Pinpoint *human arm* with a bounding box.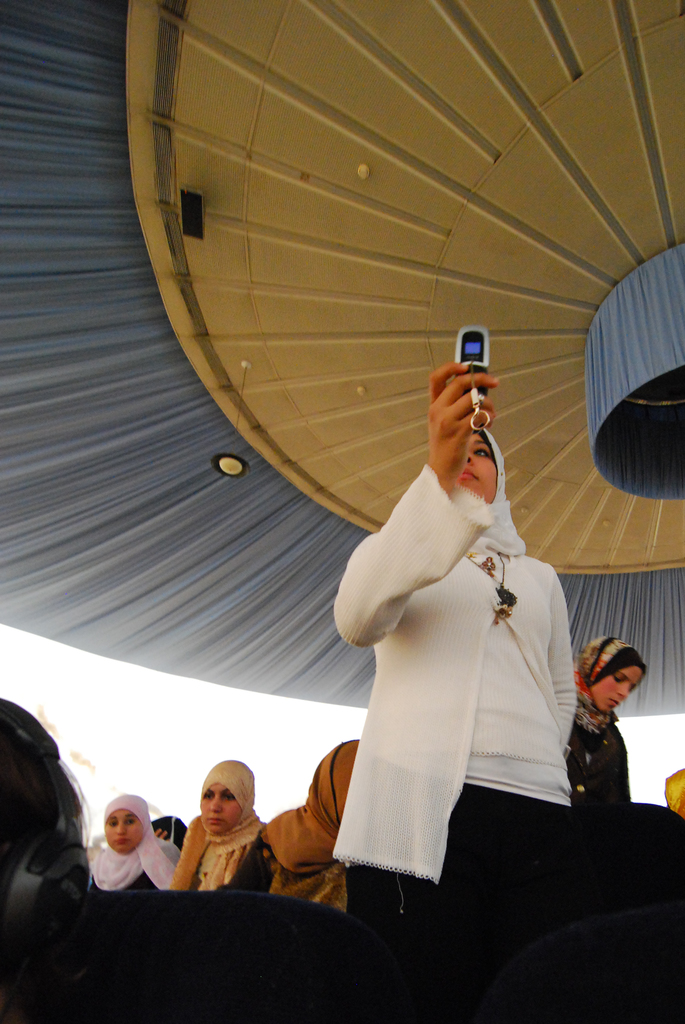
detection(156, 827, 168, 843).
